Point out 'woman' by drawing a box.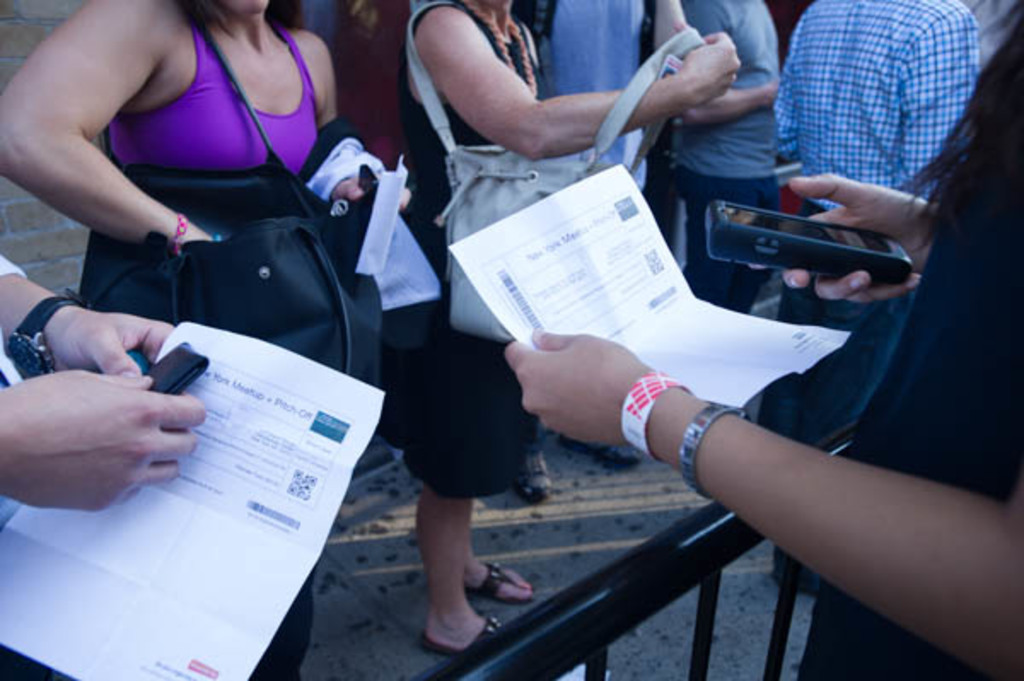
l=0, t=0, r=416, b=679.
